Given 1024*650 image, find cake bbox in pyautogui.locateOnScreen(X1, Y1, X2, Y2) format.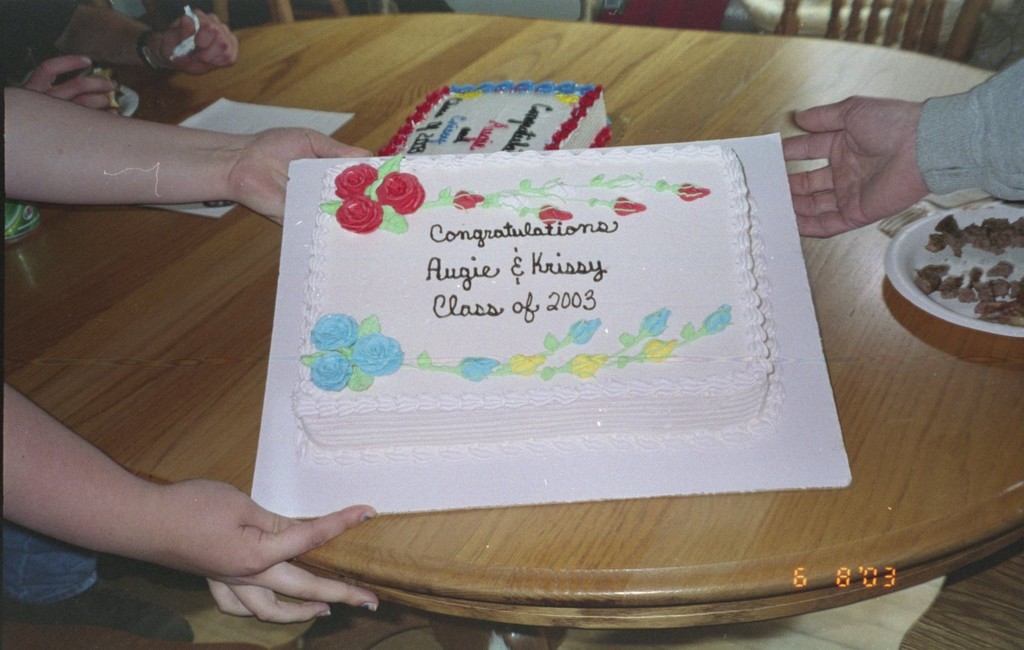
pyautogui.locateOnScreen(294, 143, 779, 448).
